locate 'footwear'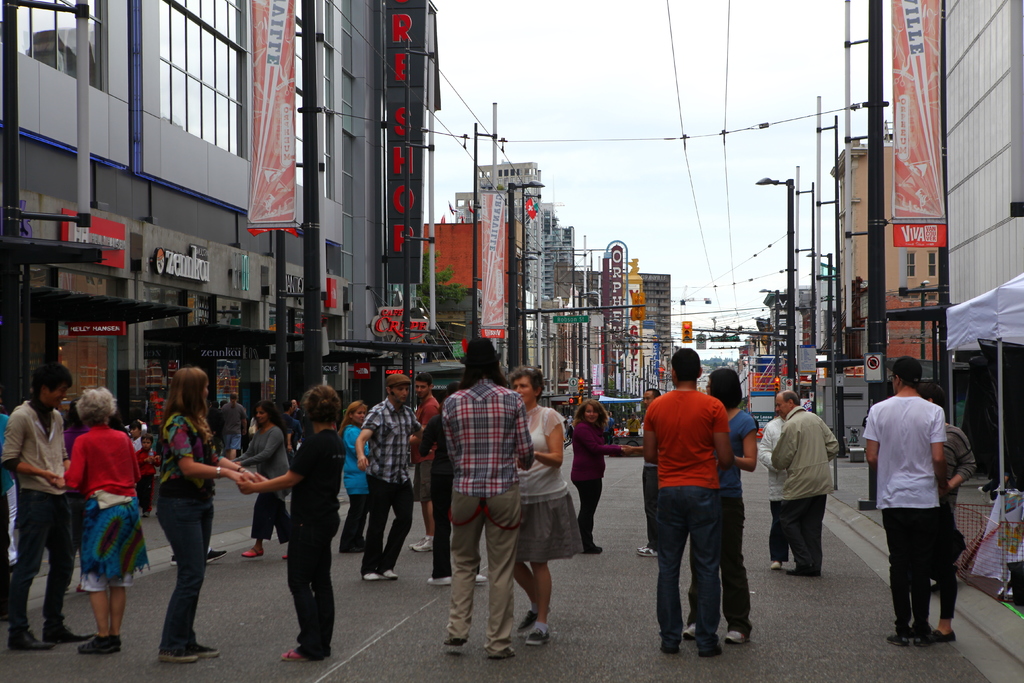
pyautogui.locateOnScreen(77, 634, 117, 652)
